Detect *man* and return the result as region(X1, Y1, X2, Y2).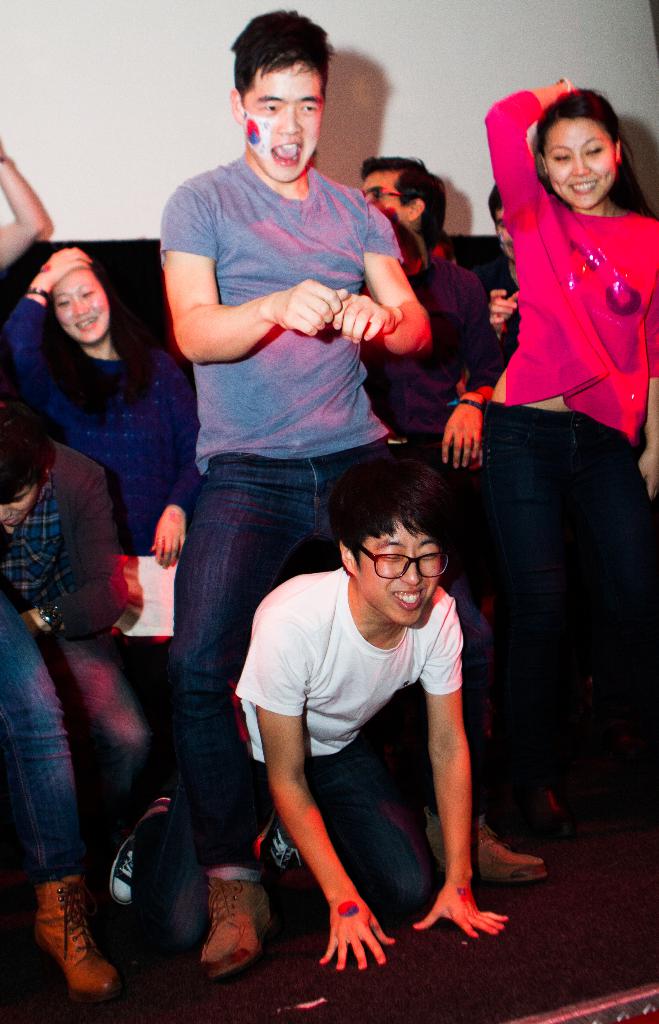
region(0, 403, 178, 926).
